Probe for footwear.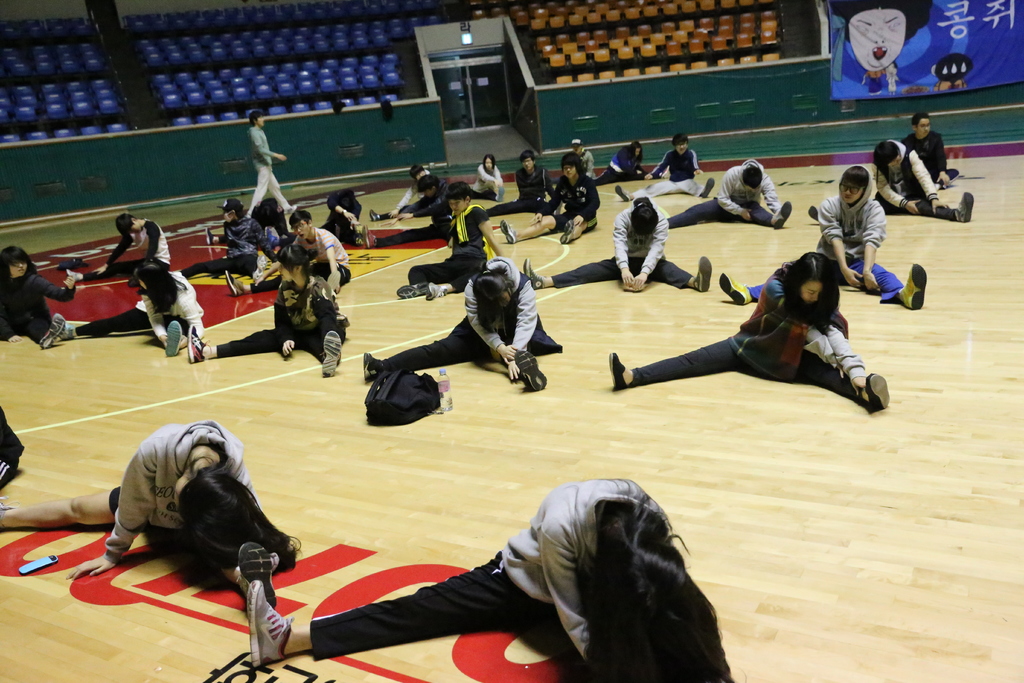
Probe result: locate(900, 259, 927, 309).
